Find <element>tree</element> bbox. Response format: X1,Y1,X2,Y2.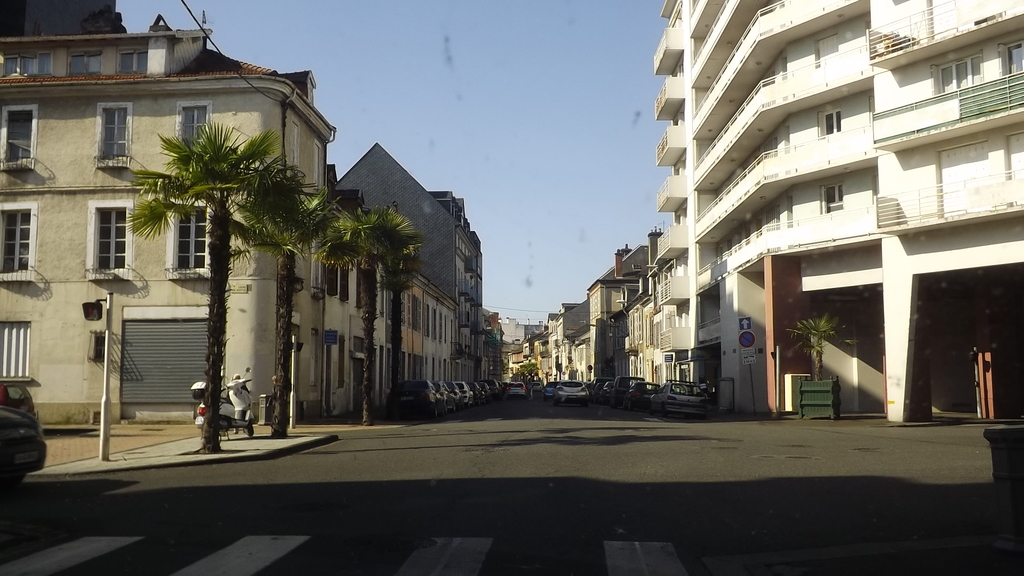
234,163,336,439.
